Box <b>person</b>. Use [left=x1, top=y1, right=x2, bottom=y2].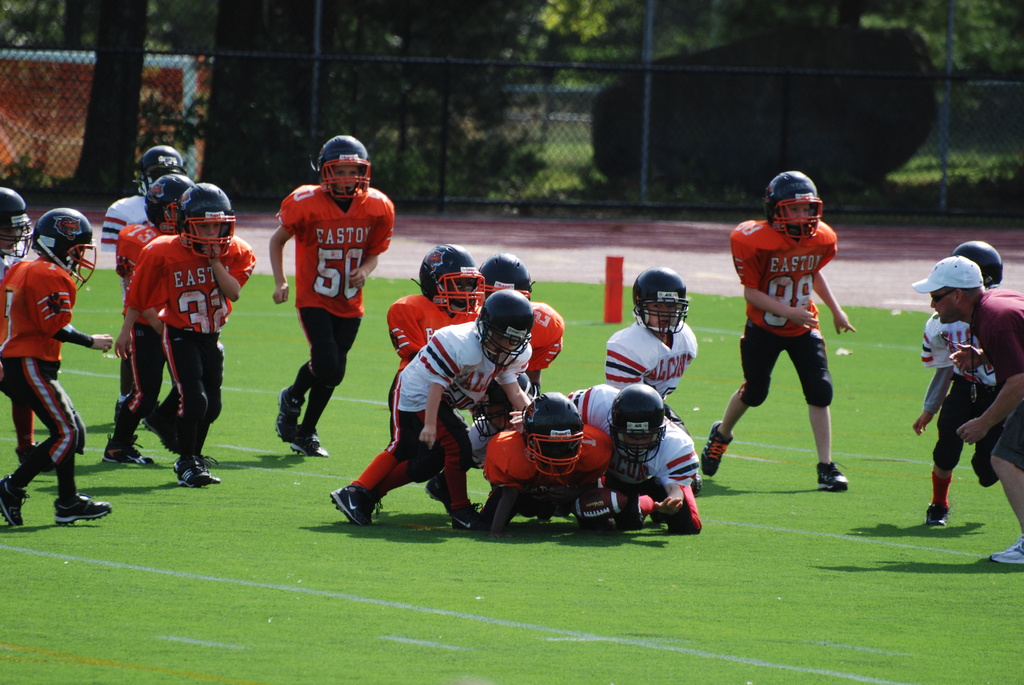
[left=924, top=262, right=1023, bottom=563].
